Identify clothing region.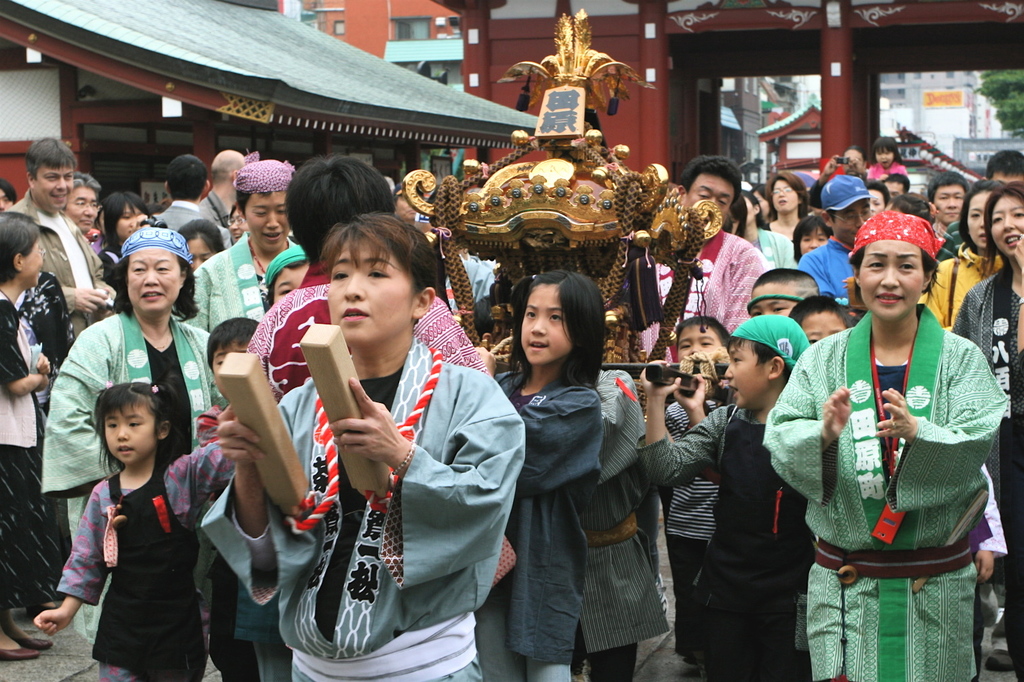
Region: region(0, 306, 64, 622).
